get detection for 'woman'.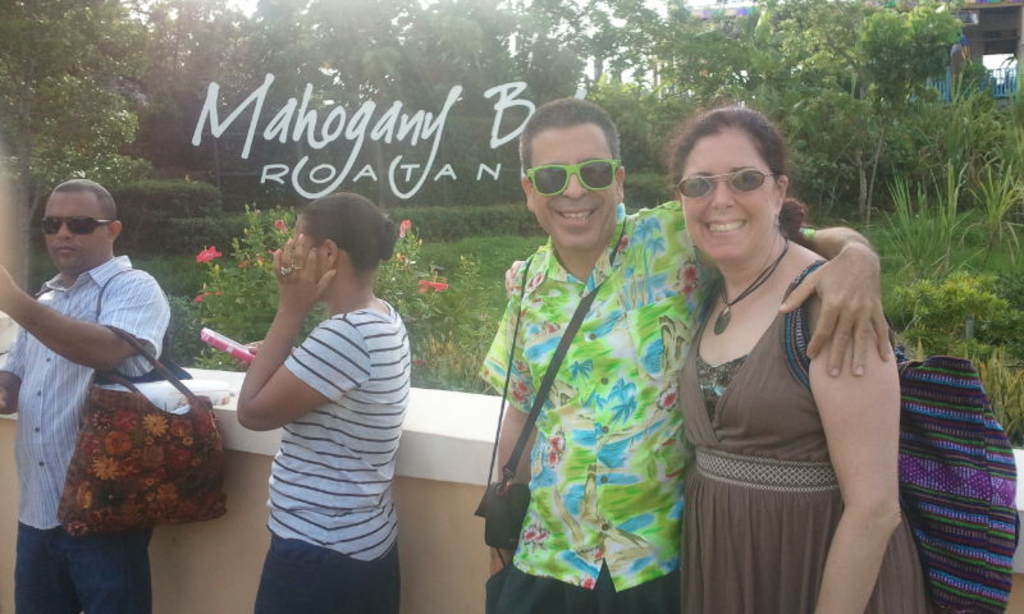
Detection: rect(503, 107, 931, 613).
